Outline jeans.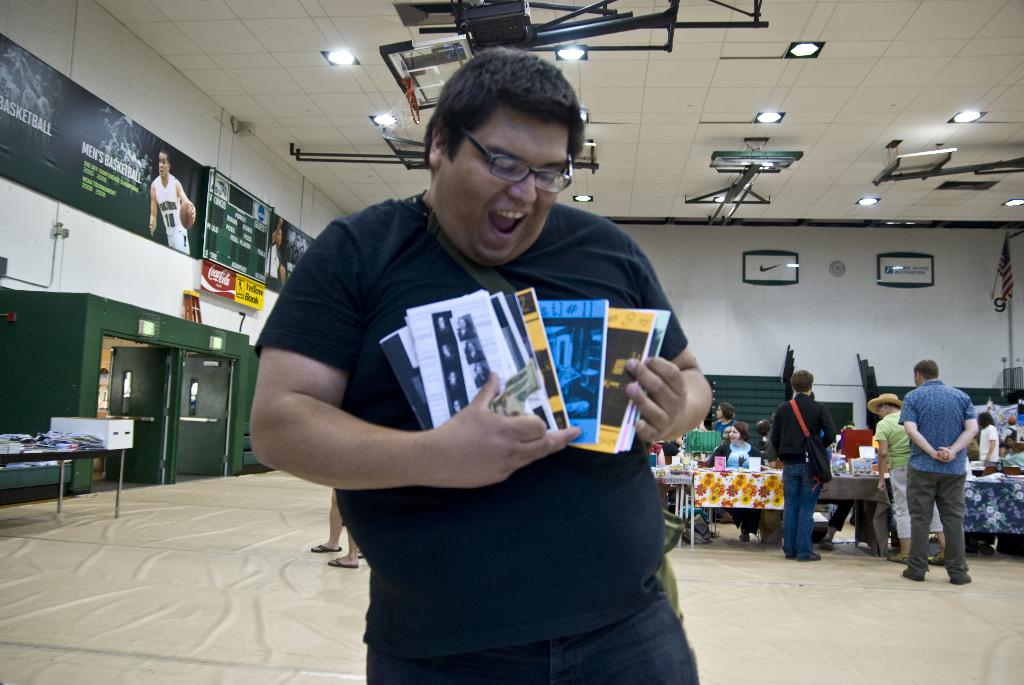
Outline: <region>781, 461, 820, 557</region>.
